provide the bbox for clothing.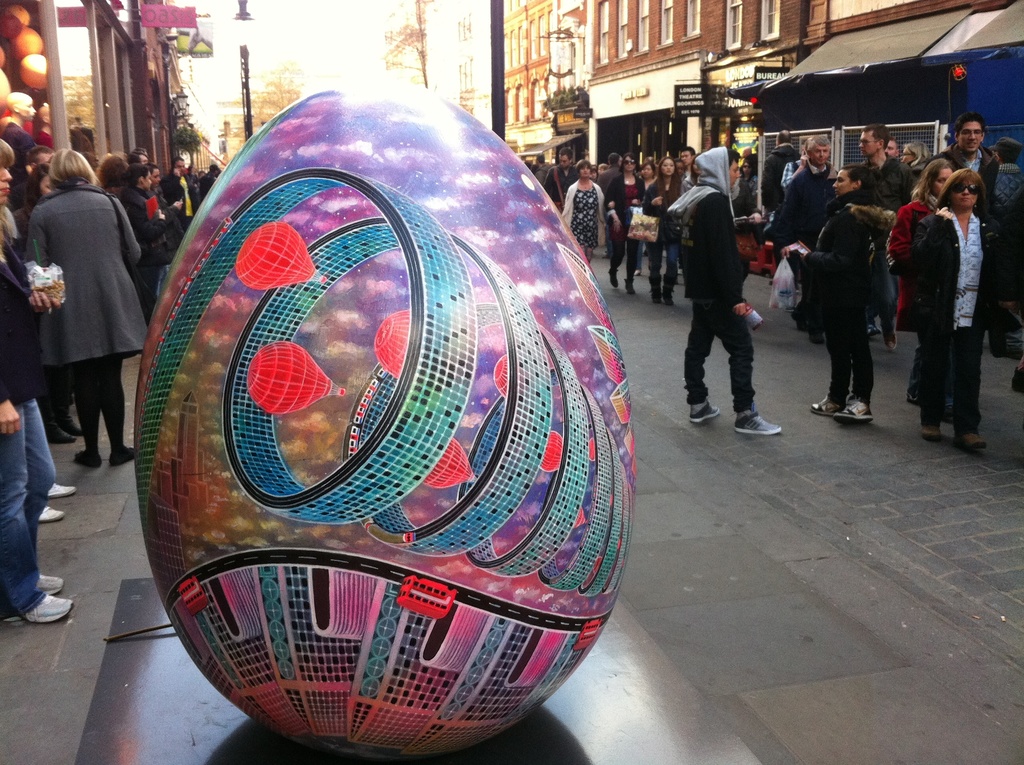
x1=770, y1=154, x2=796, y2=193.
